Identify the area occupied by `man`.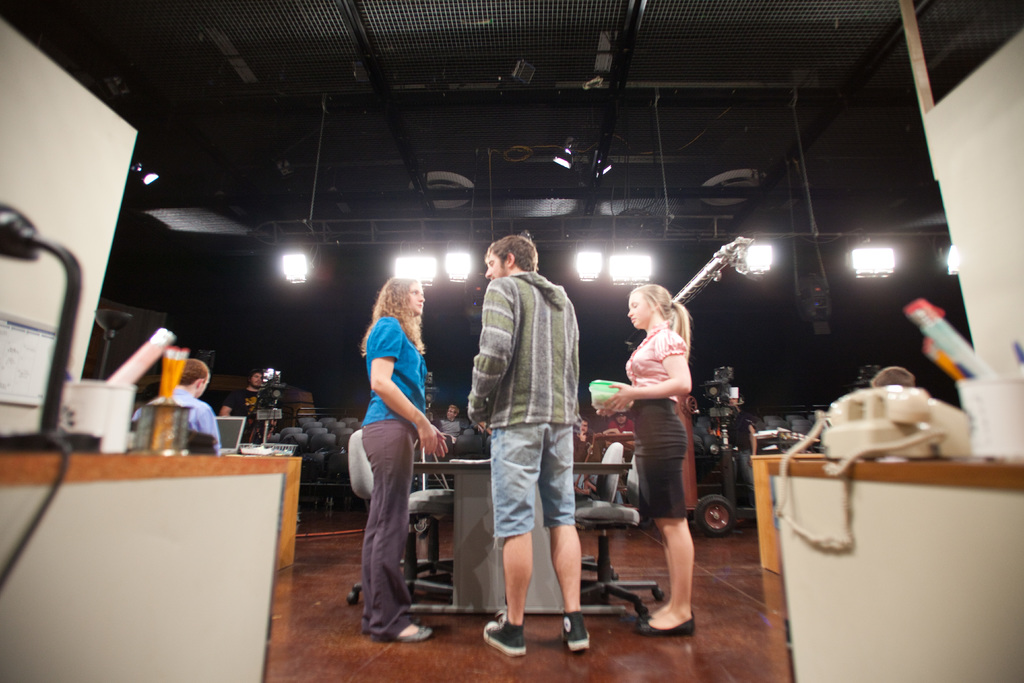
Area: {"left": 459, "top": 228, "right": 591, "bottom": 643}.
